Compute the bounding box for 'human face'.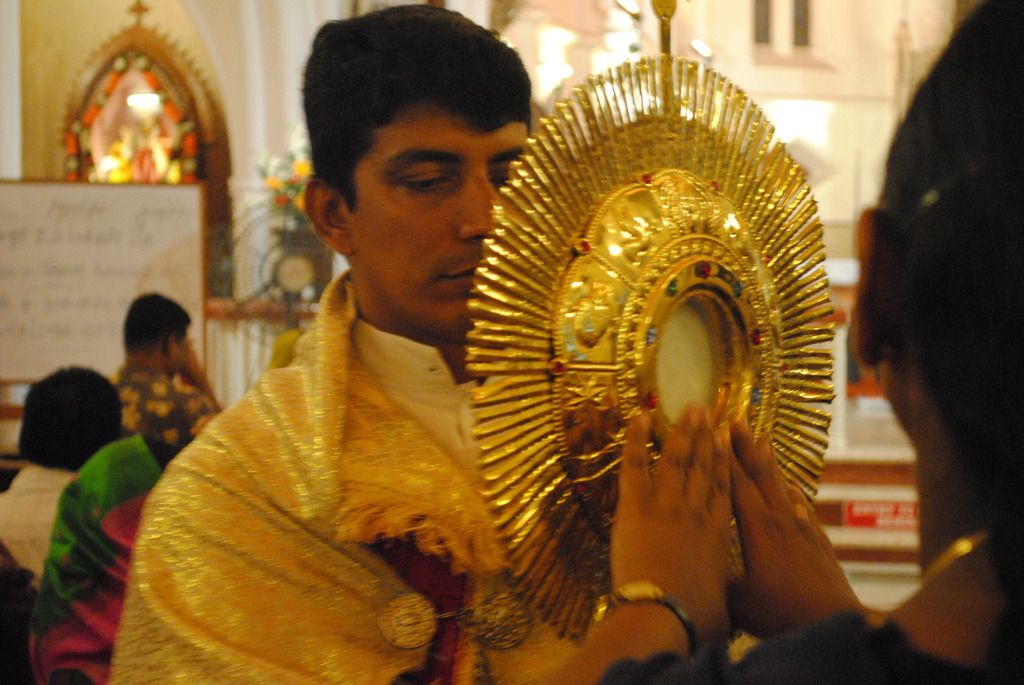
[x1=347, y1=102, x2=527, y2=336].
